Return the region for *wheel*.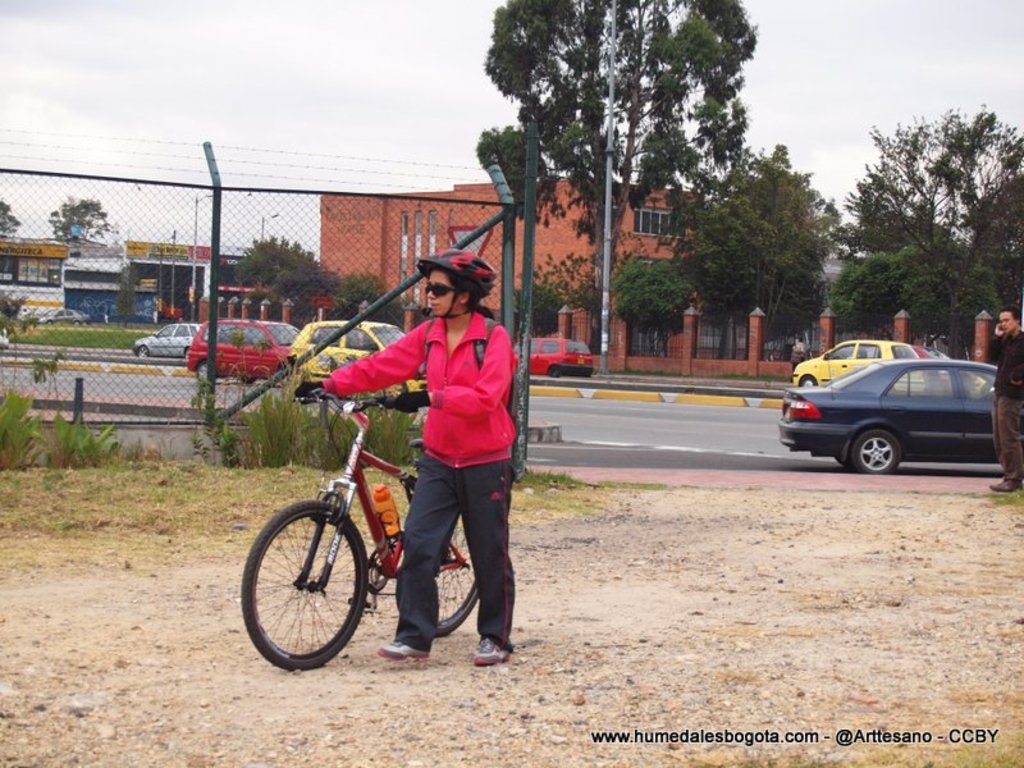
<box>389,511,476,635</box>.
